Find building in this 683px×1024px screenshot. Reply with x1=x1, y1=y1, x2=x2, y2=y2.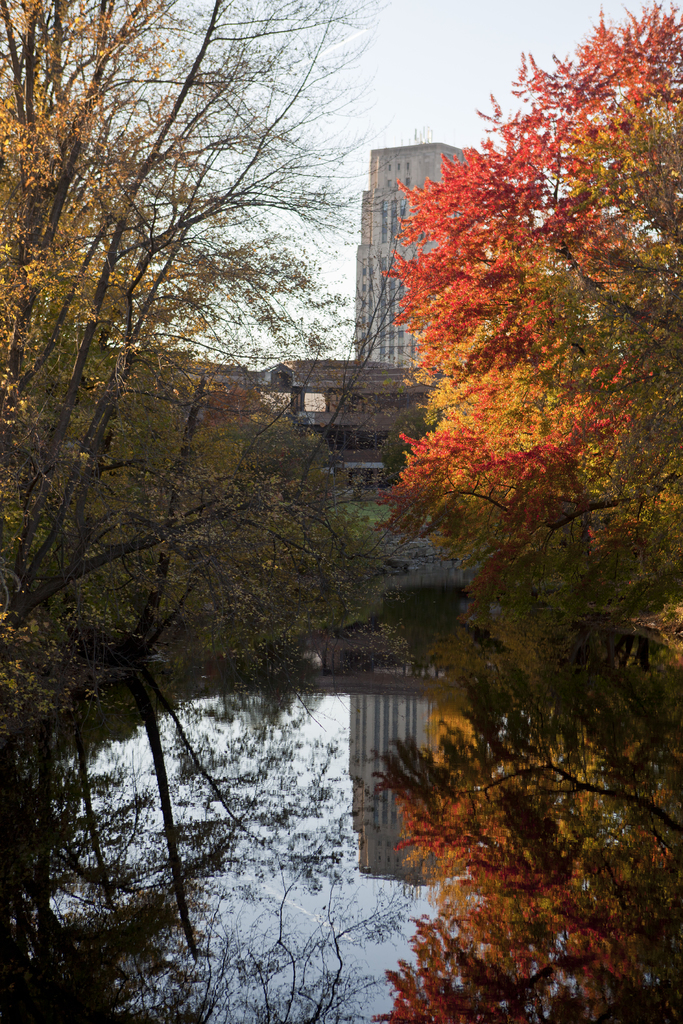
x1=284, y1=355, x2=436, y2=488.
